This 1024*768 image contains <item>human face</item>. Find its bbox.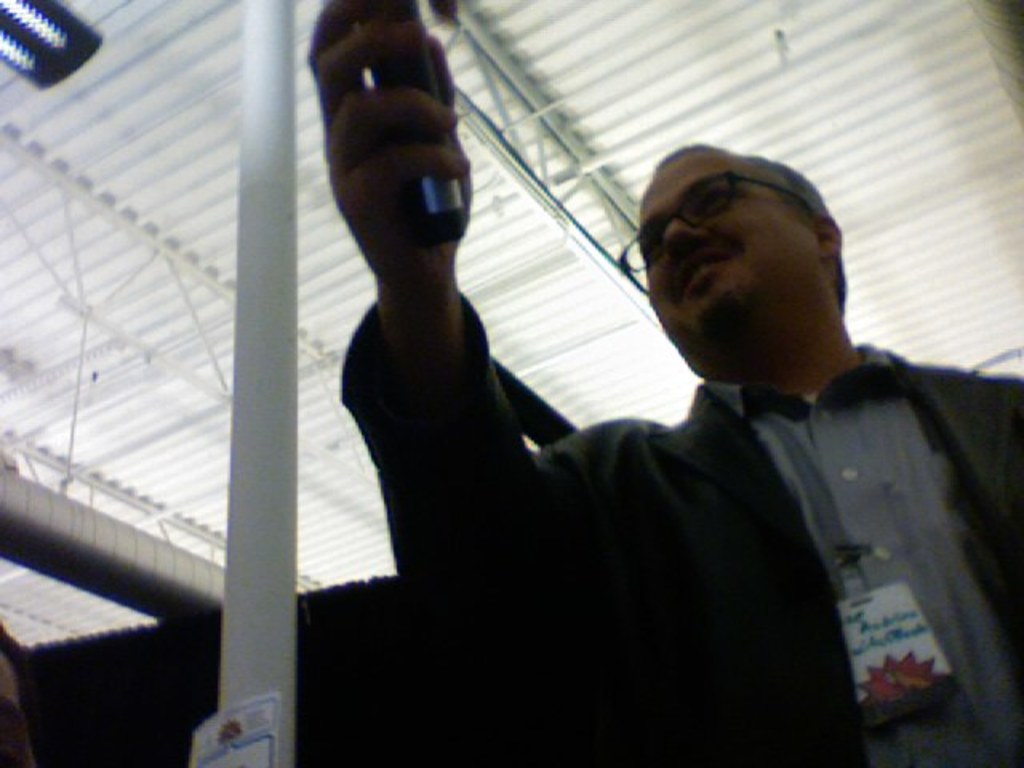
(left=640, top=150, right=822, bottom=378).
